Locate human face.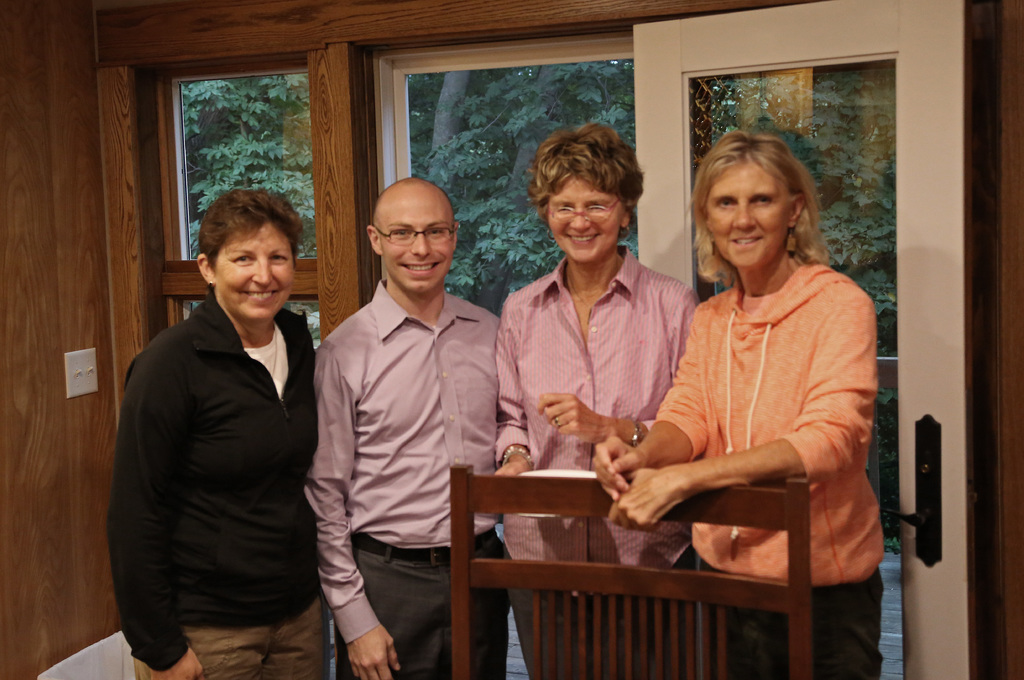
Bounding box: [left=378, top=193, right=451, bottom=292].
